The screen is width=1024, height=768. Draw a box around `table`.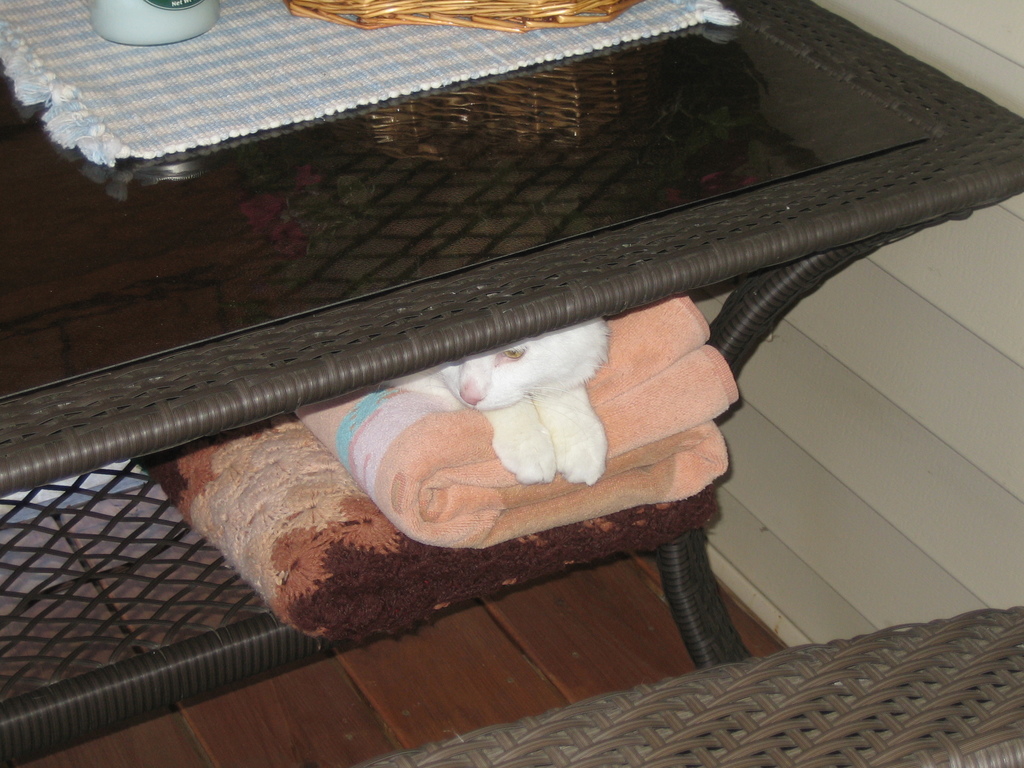
locate(0, 22, 1023, 705).
